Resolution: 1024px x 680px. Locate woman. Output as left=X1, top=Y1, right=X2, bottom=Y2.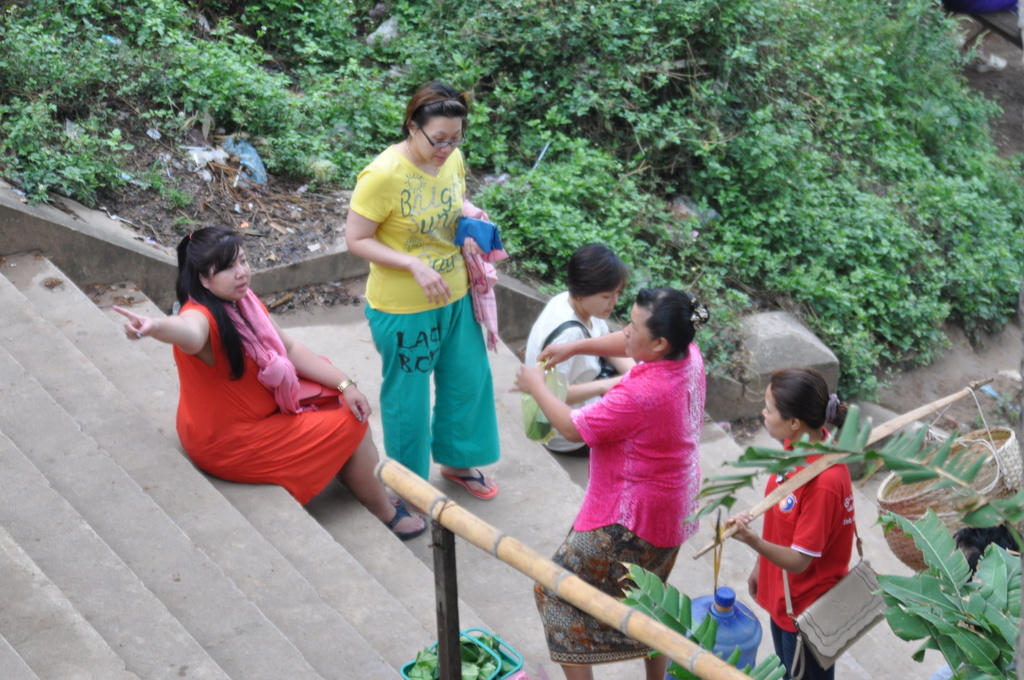
left=525, top=243, right=638, bottom=461.
